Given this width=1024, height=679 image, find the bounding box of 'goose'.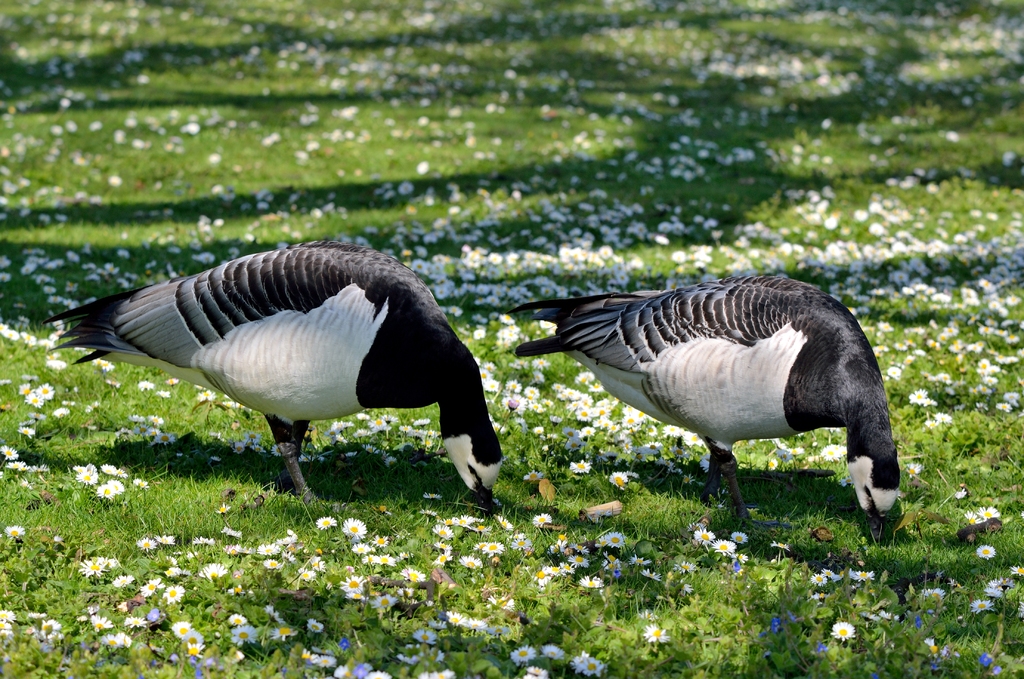
513,273,906,527.
